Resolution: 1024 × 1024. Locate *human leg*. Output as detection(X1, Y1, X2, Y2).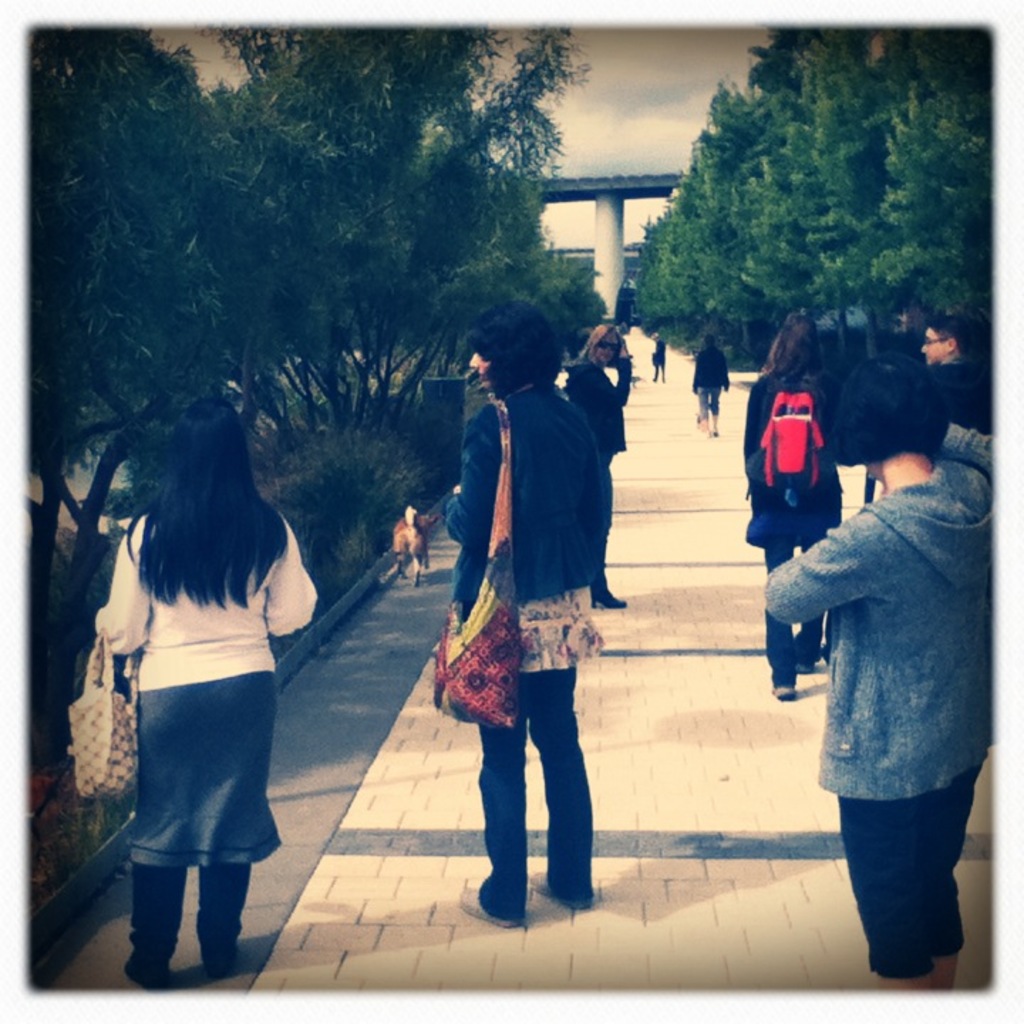
detection(796, 518, 833, 666).
